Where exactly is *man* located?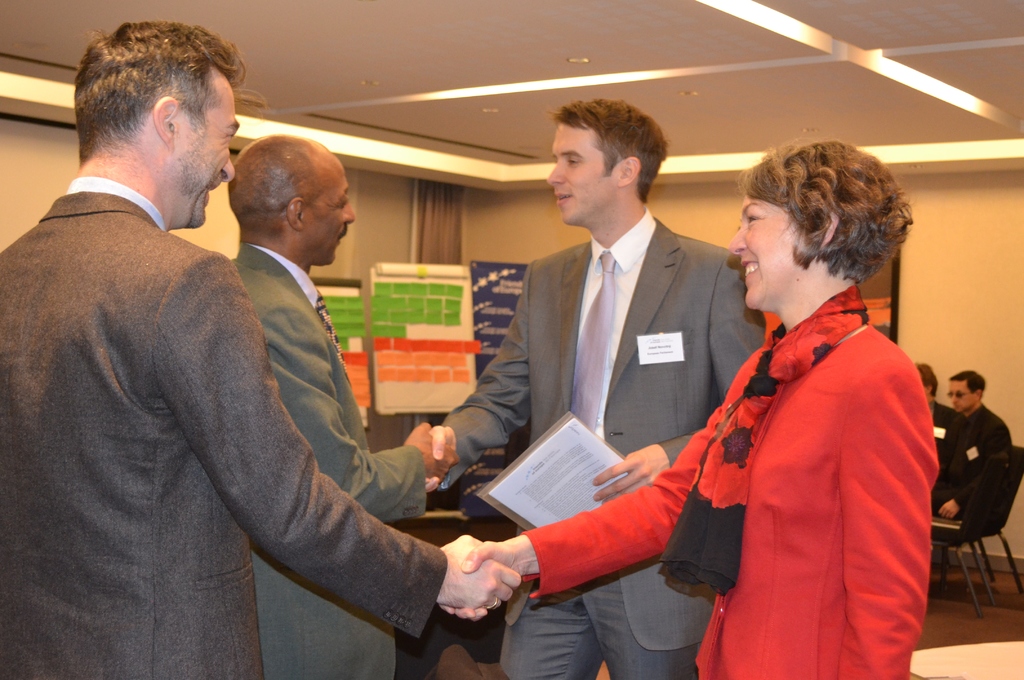
Its bounding box is Rect(925, 366, 1012, 517).
